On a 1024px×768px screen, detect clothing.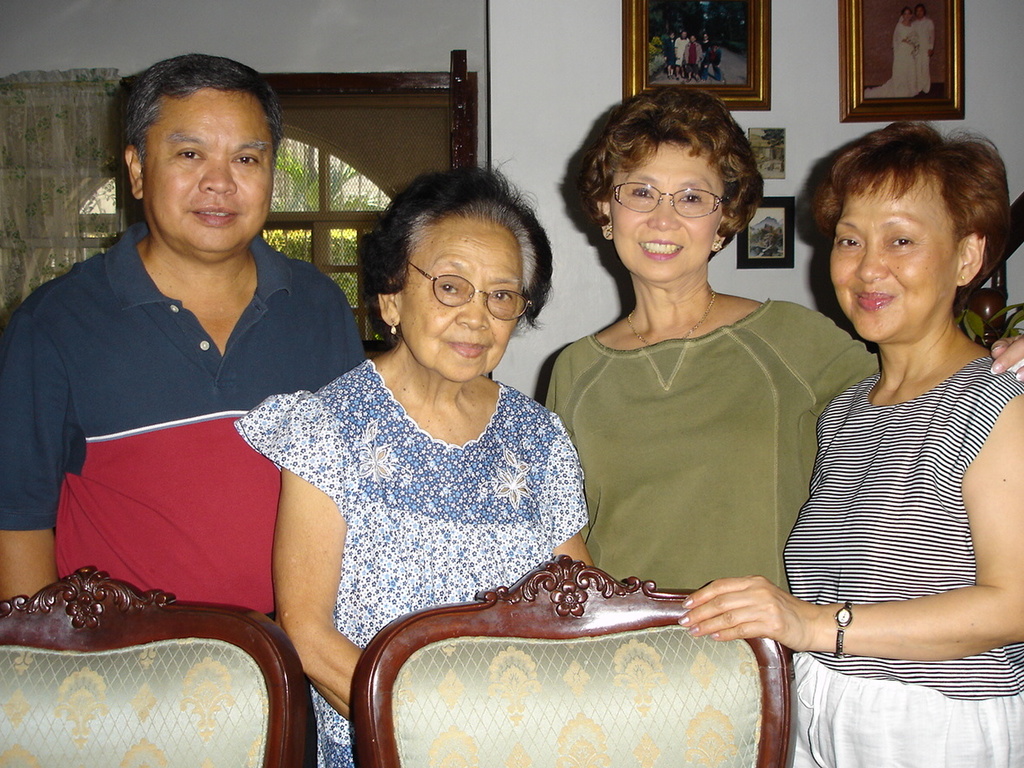
pyautogui.locateOnScreen(231, 357, 583, 767).
